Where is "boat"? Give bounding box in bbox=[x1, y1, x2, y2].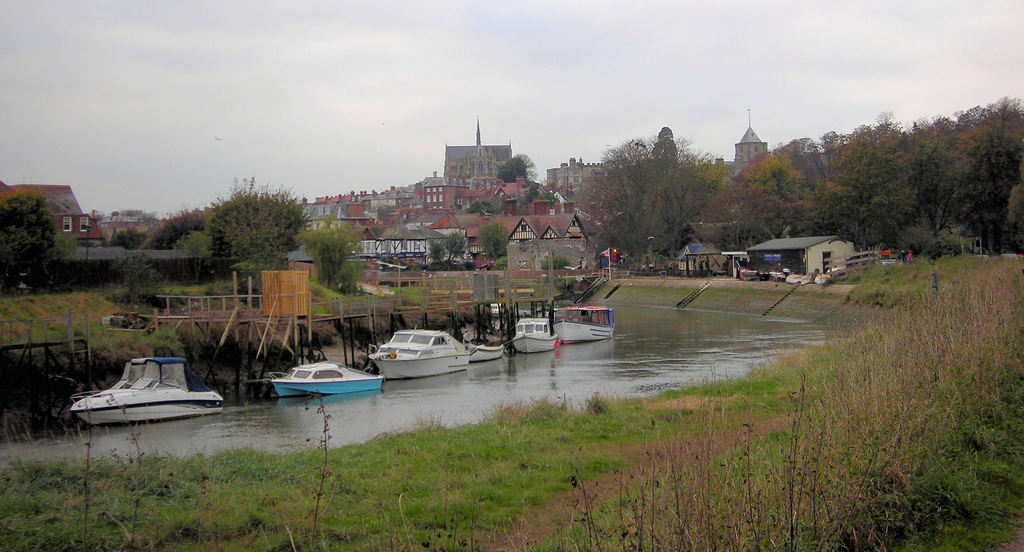
bbox=[461, 342, 502, 367].
